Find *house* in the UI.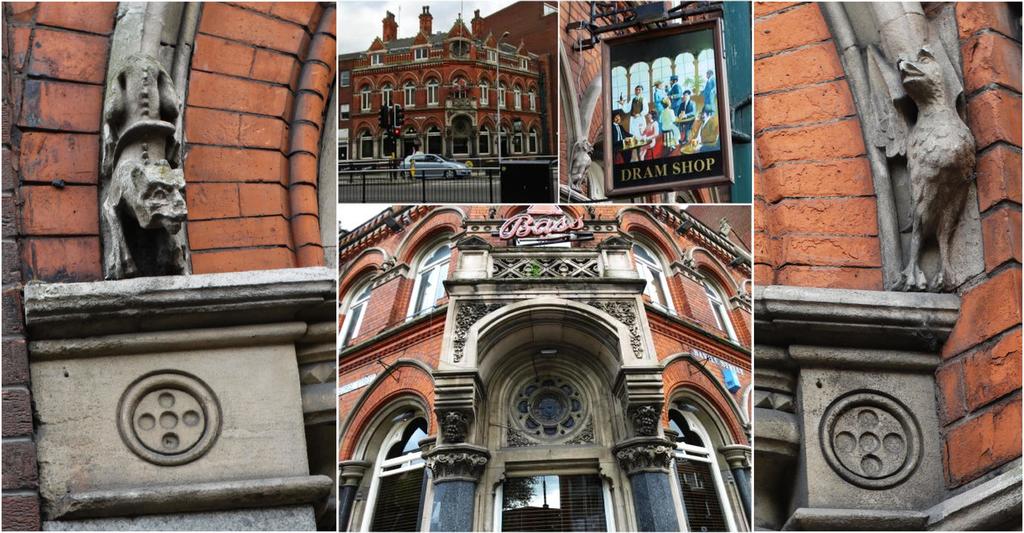
UI element at <box>0,0,1023,532</box>.
